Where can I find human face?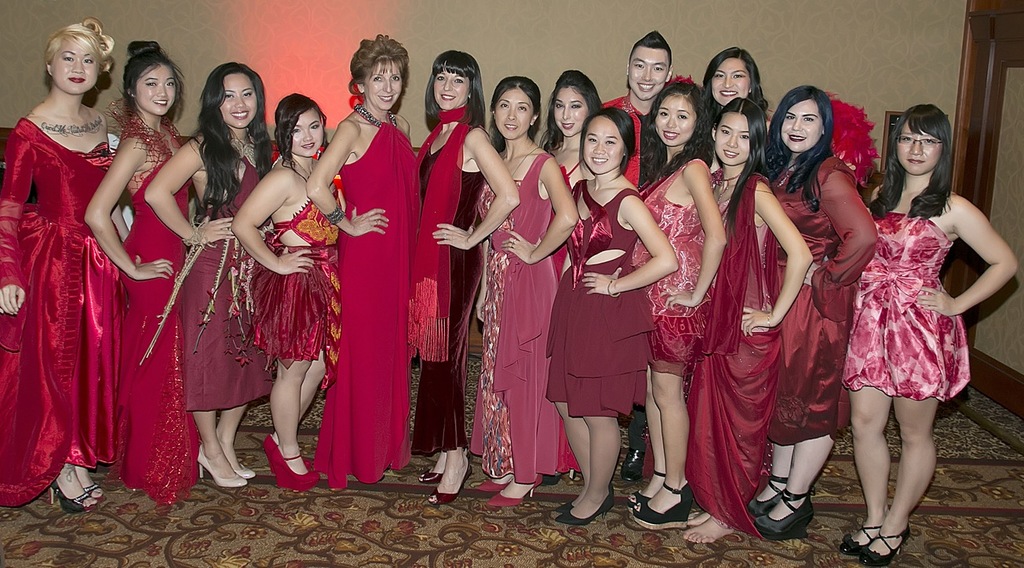
You can find it at [left=781, top=100, right=827, bottom=149].
